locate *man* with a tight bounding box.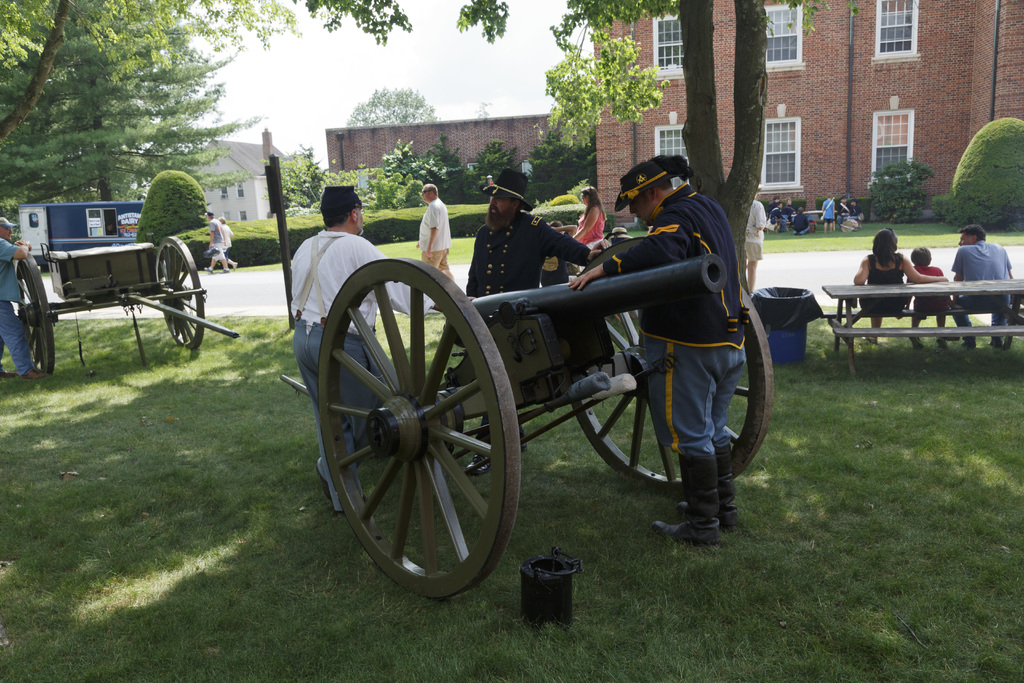
left=0, top=216, right=49, bottom=379.
